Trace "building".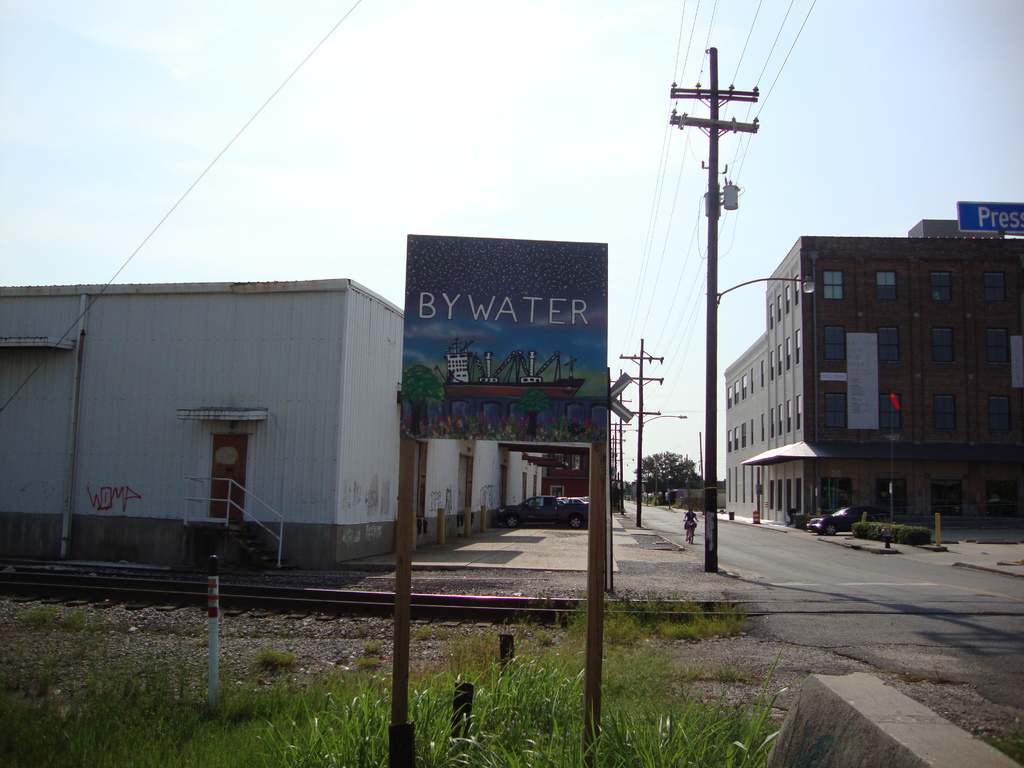
Traced to [x1=725, y1=199, x2=1023, y2=528].
